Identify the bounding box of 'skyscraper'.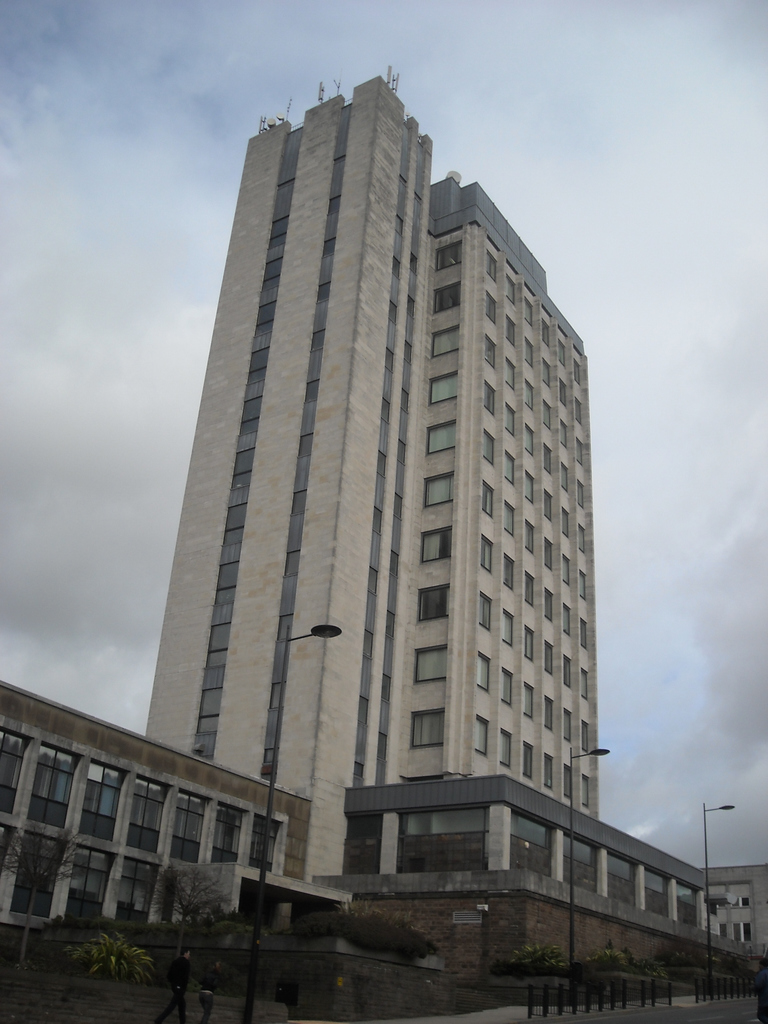
[x1=136, y1=66, x2=602, y2=886].
